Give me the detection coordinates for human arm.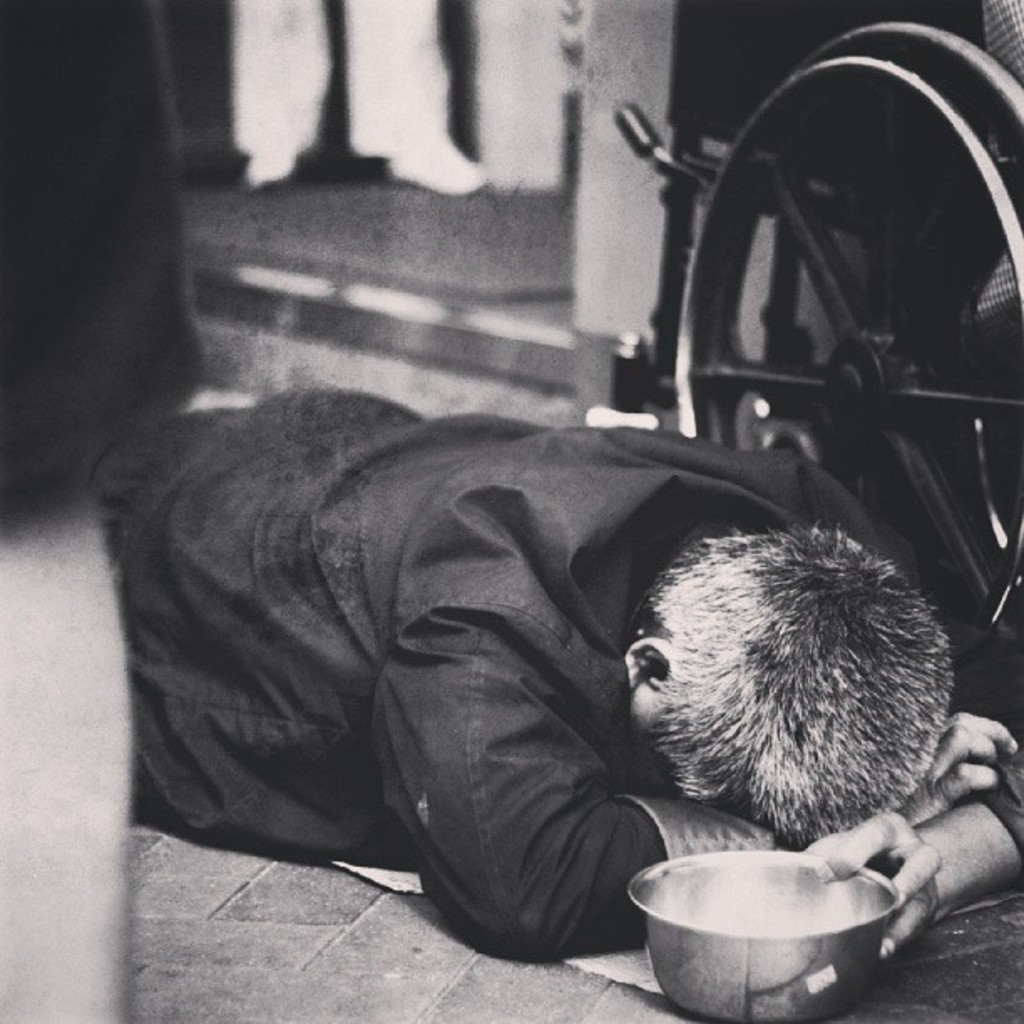
408, 632, 1017, 952.
